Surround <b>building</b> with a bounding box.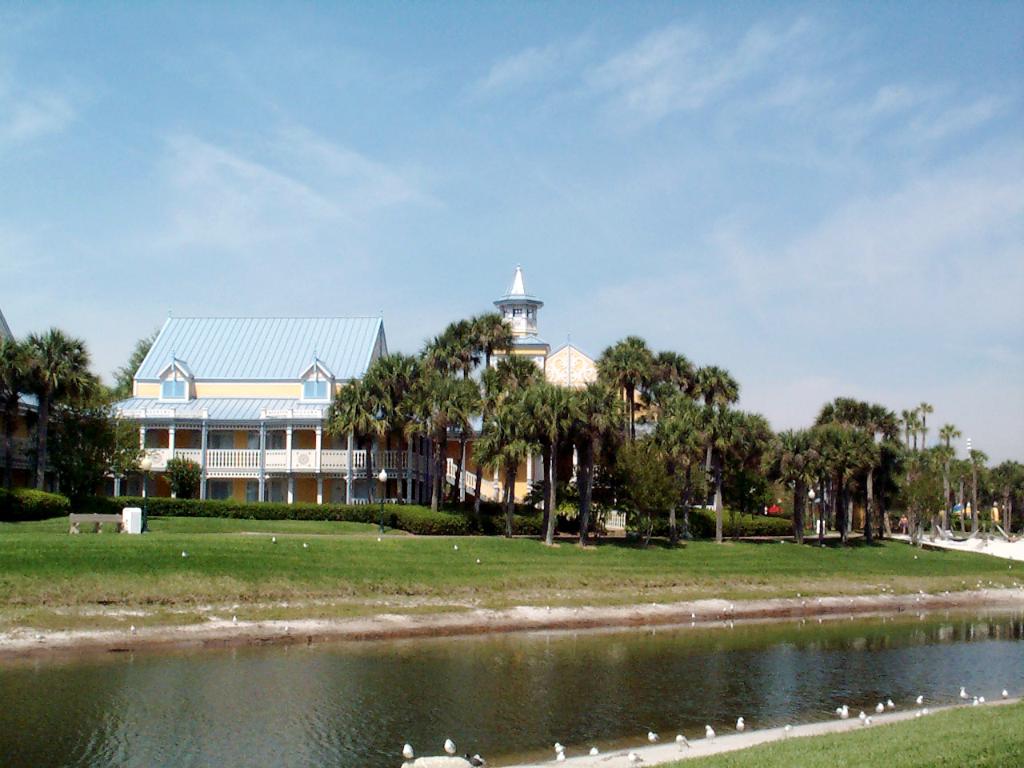
l=0, t=266, r=662, b=536.
